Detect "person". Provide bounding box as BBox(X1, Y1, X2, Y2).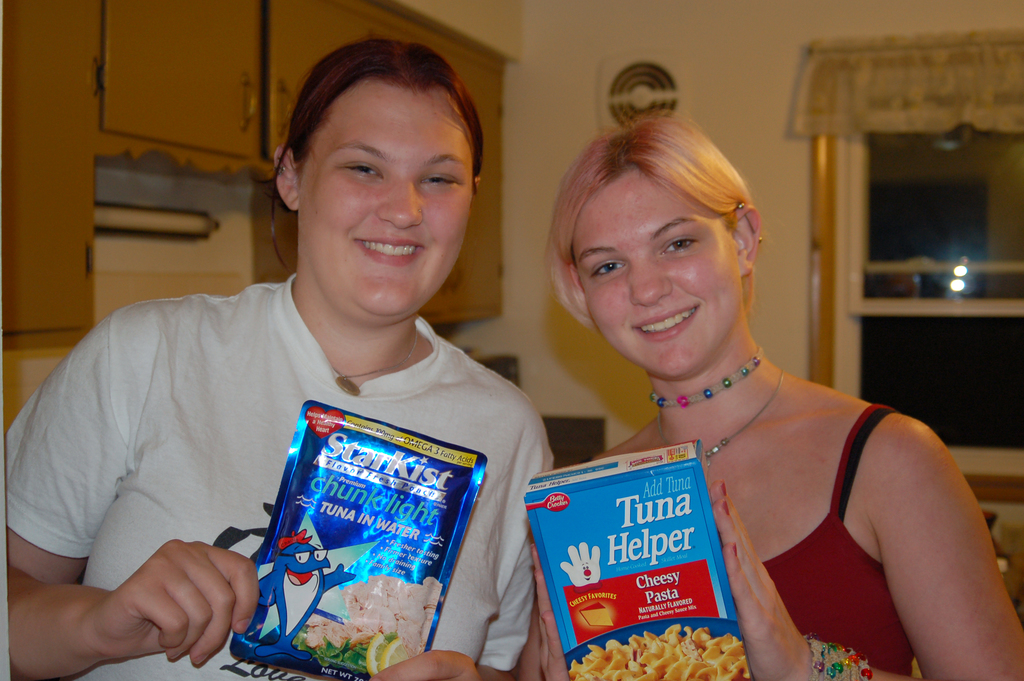
BBox(504, 103, 1021, 680).
